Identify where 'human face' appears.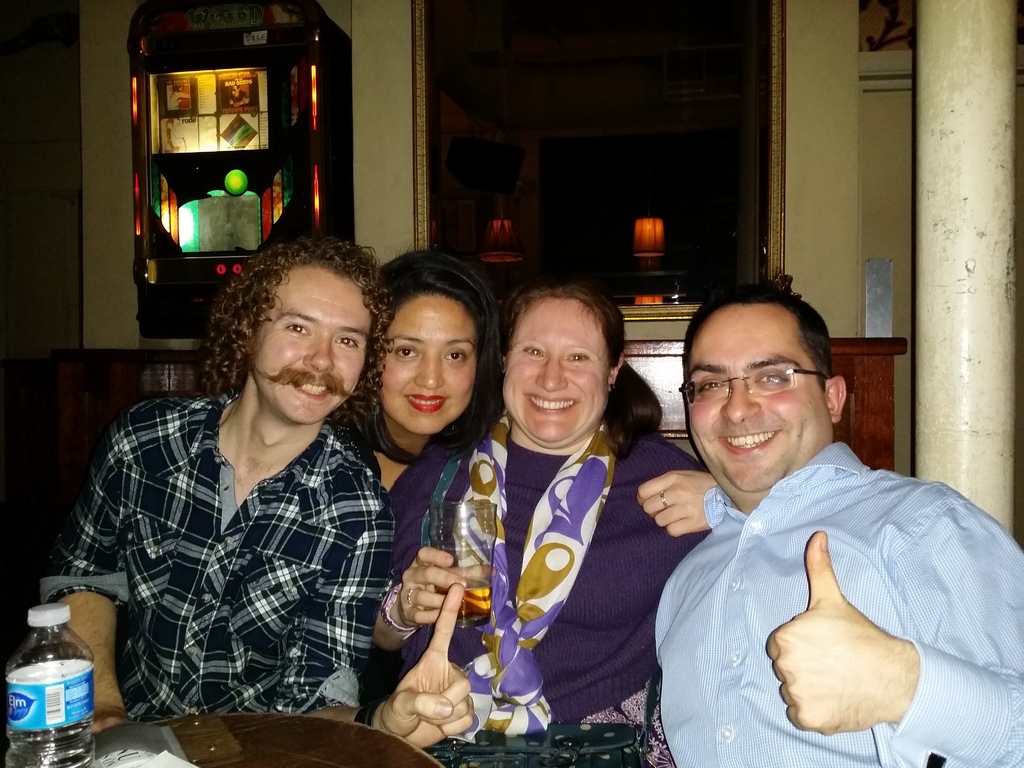
Appears at 685,300,836,495.
